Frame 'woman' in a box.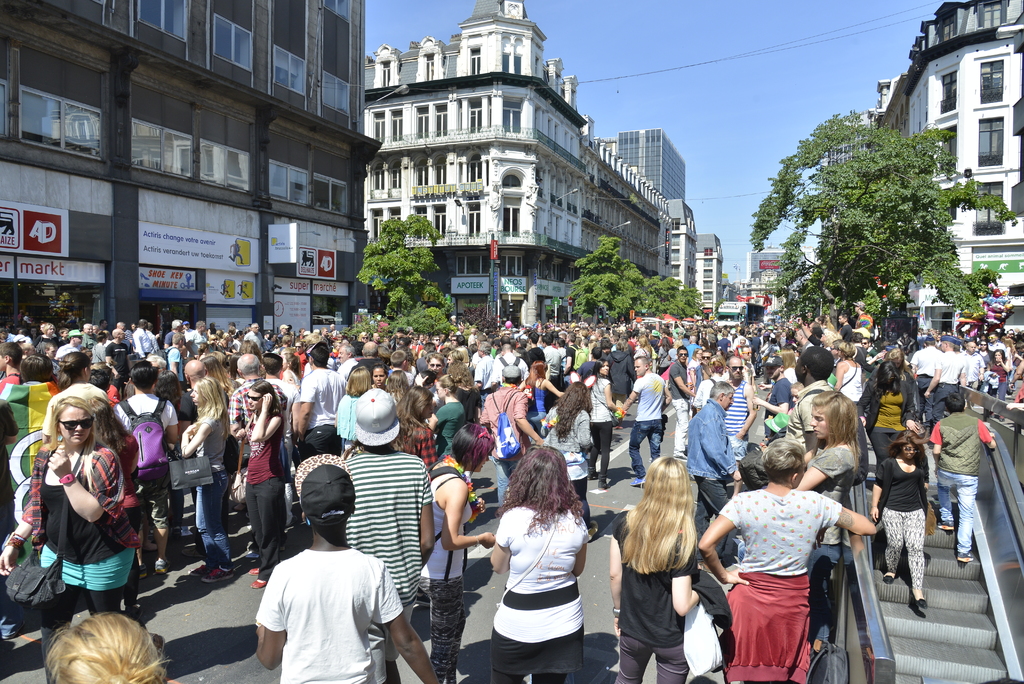
{"left": 609, "top": 455, "right": 697, "bottom": 683}.
